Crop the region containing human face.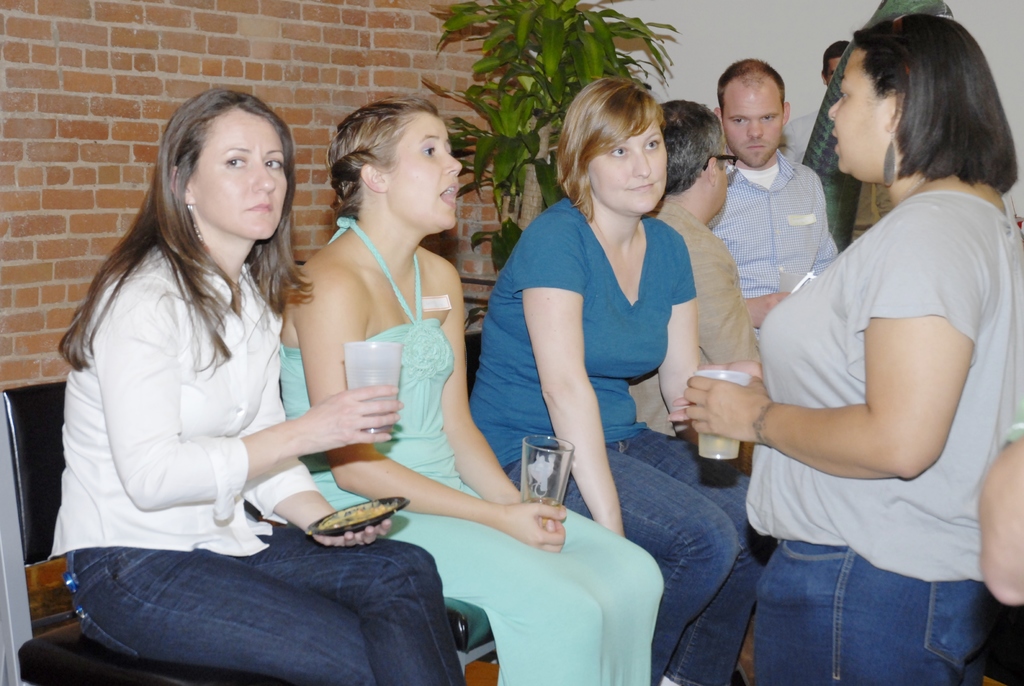
Crop region: <region>723, 80, 786, 166</region>.
